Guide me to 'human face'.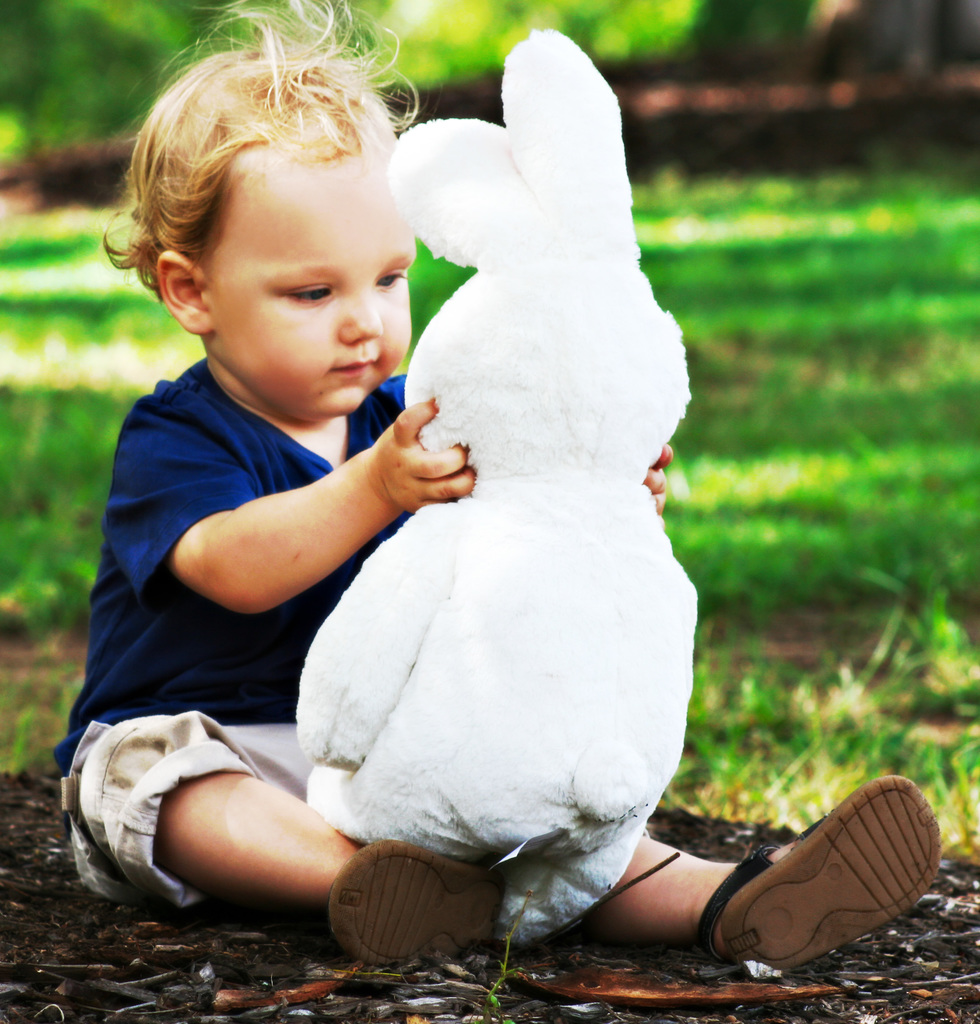
Guidance: rect(210, 143, 409, 414).
